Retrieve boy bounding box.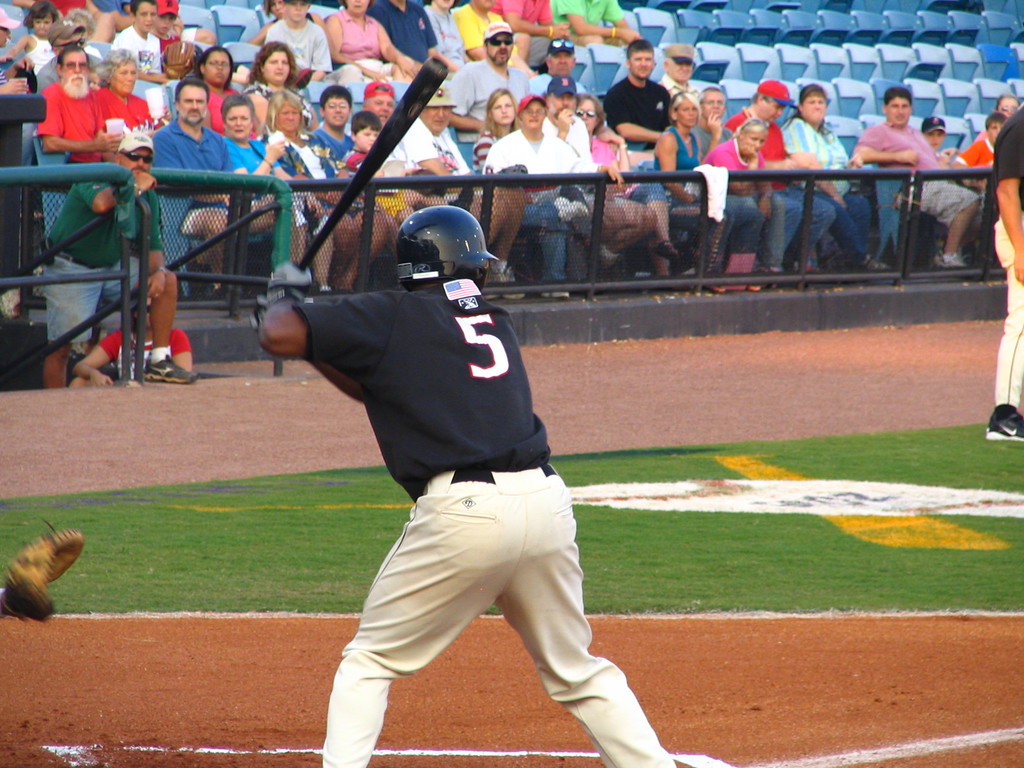
Bounding box: box=[266, 0, 334, 86].
